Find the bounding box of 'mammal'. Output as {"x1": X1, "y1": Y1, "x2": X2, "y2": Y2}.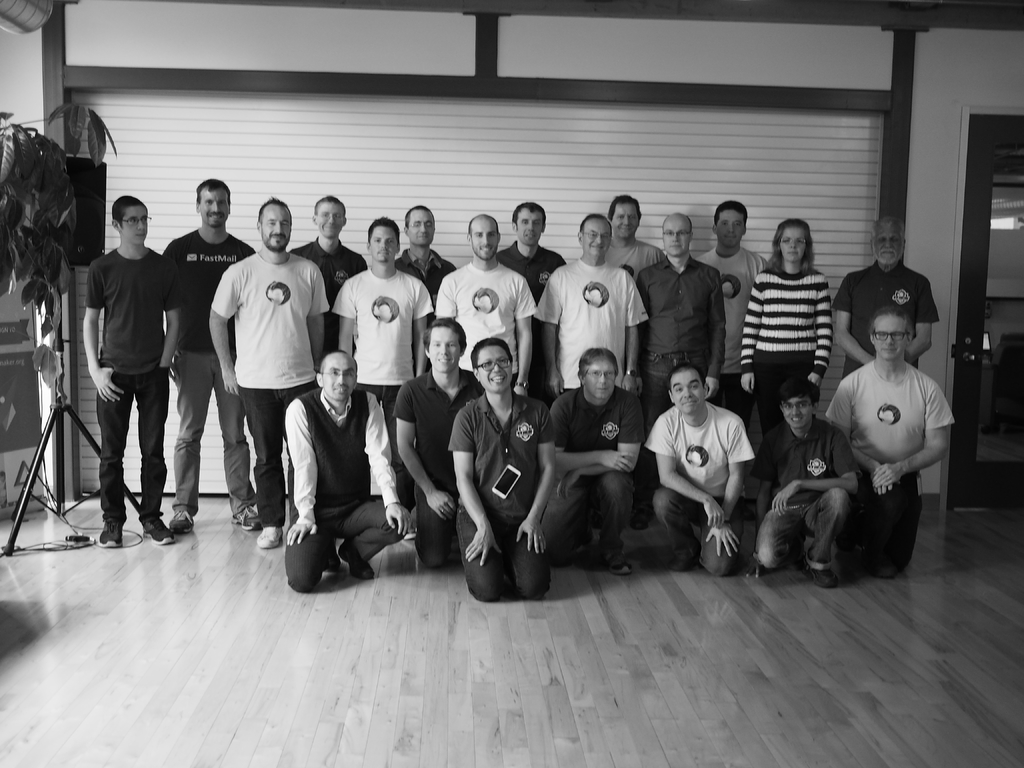
{"x1": 551, "y1": 345, "x2": 646, "y2": 574}.
